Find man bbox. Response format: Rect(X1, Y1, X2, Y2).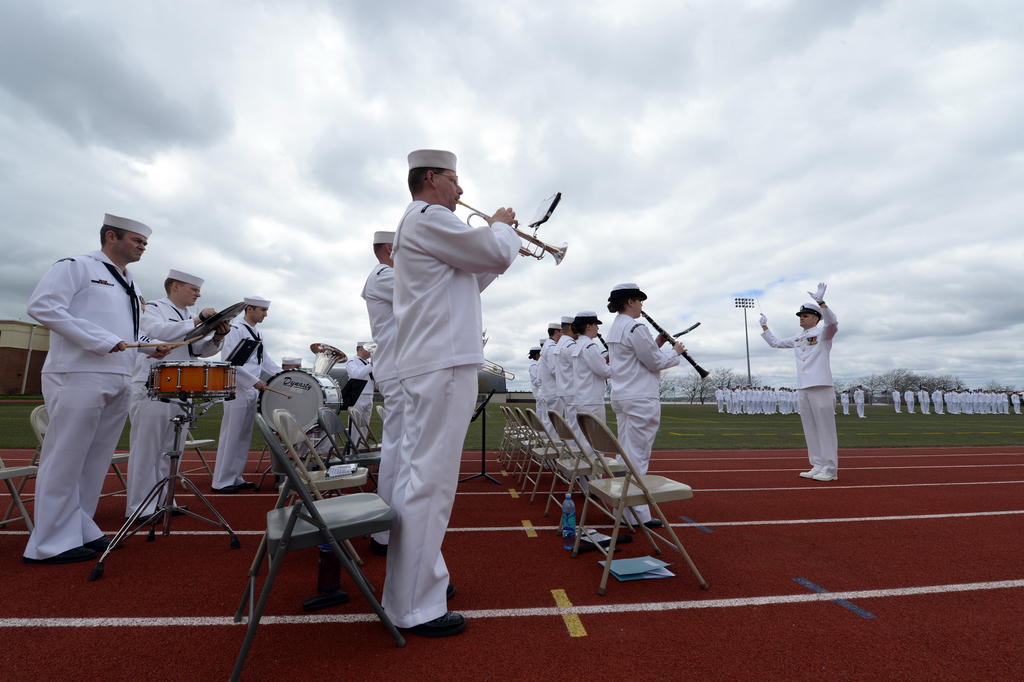
Rect(26, 193, 161, 592).
